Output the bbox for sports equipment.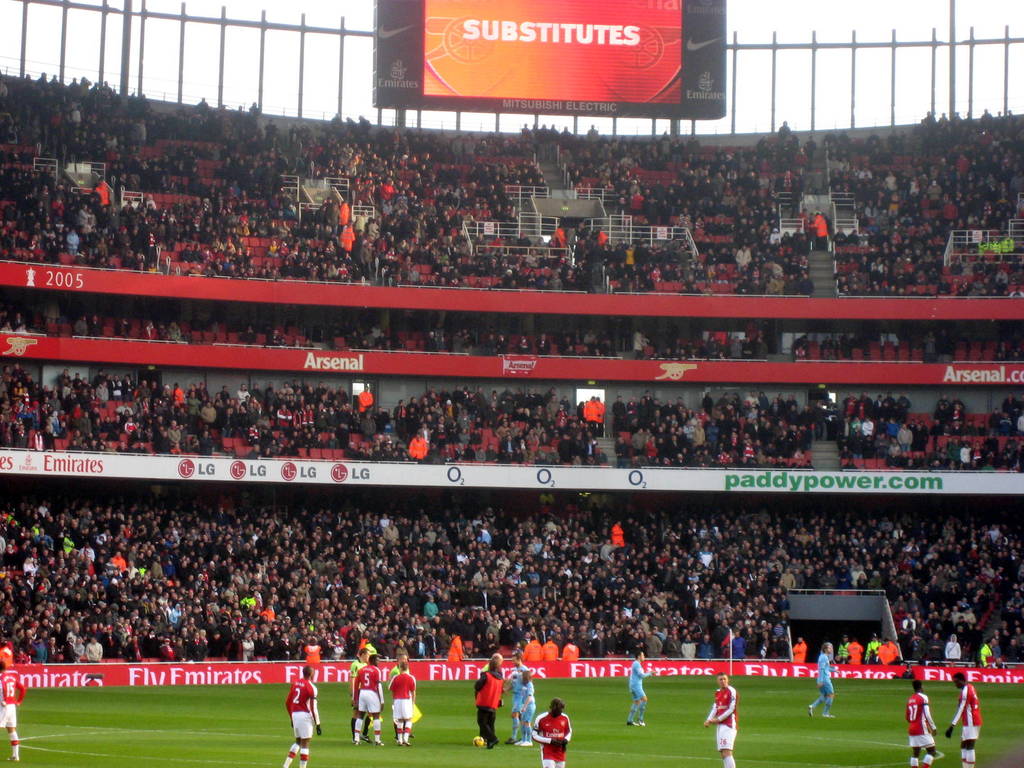
rect(474, 733, 485, 752).
